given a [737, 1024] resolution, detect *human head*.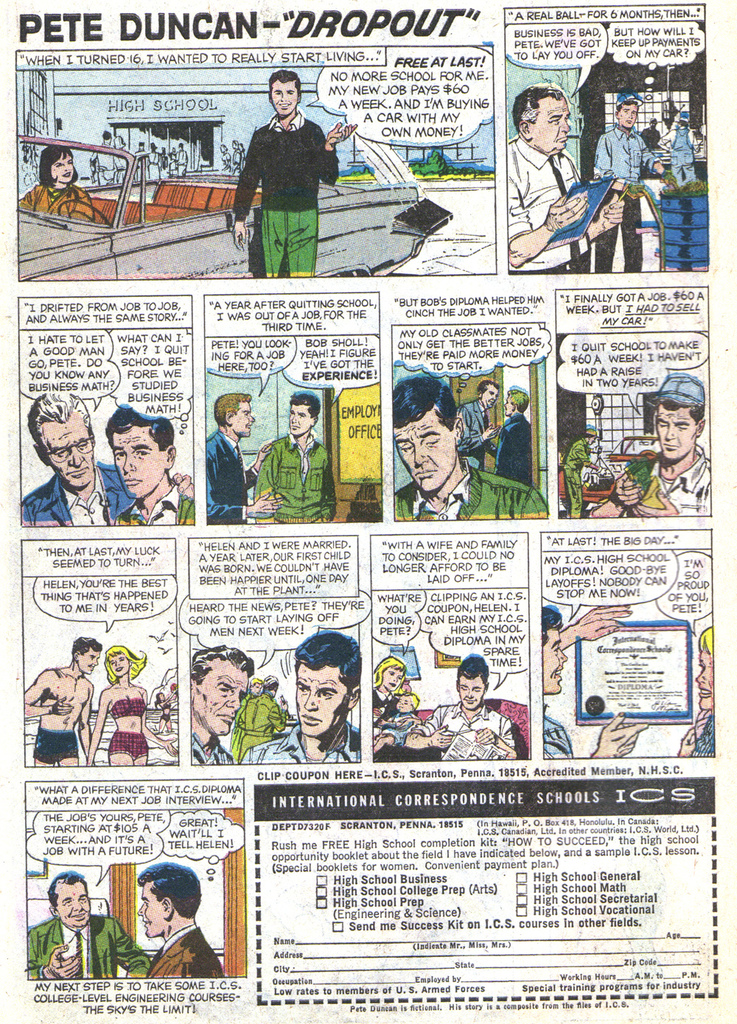
bbox=[31, 387, 96, 487].
